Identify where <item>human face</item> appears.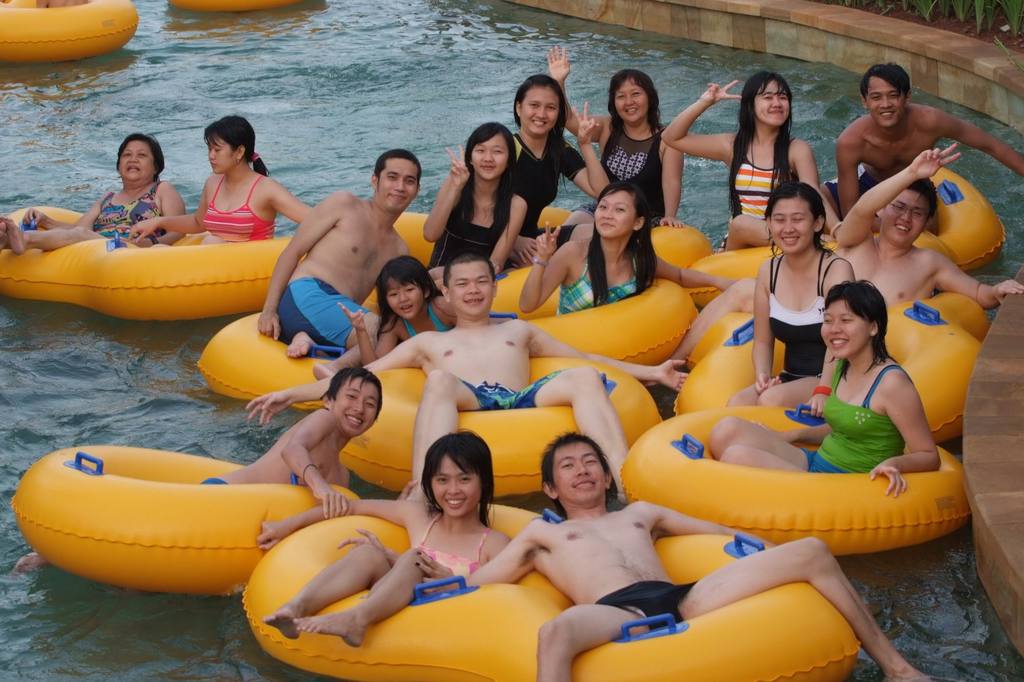
Appears at crop(551, 435, 605, 509).
